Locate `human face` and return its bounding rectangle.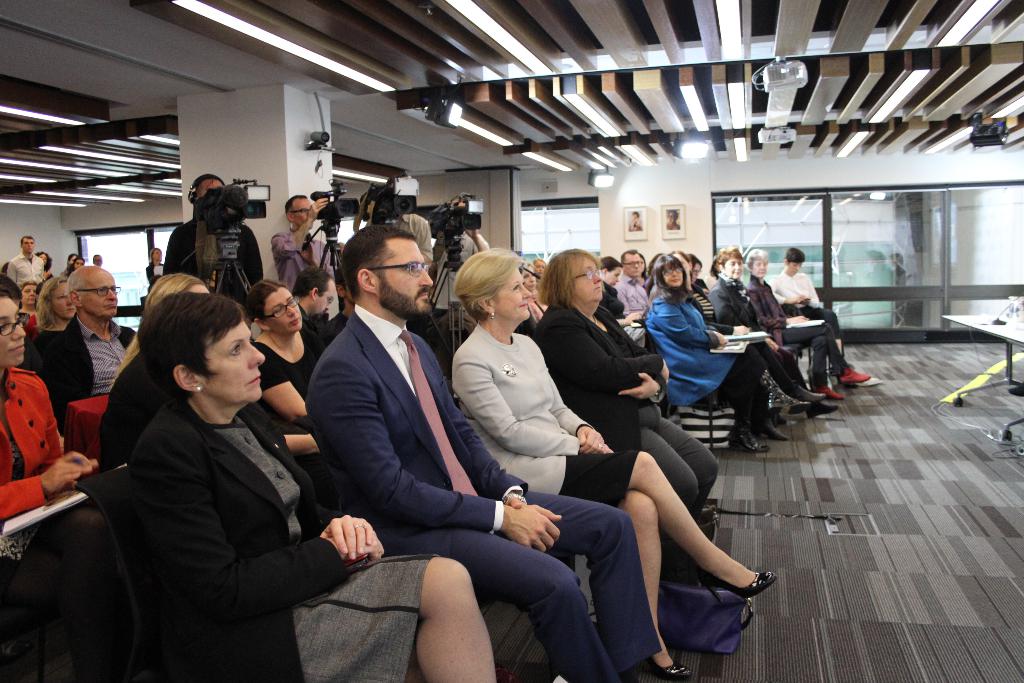
748:261:766:277.
